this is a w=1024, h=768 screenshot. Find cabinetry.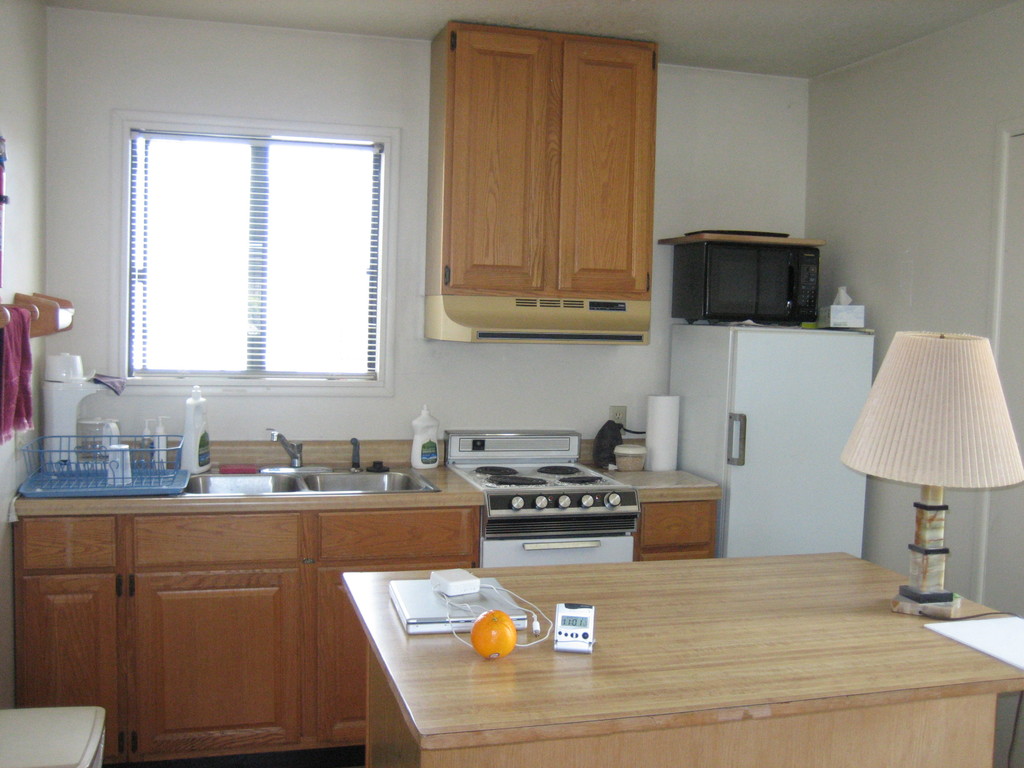
Bounding box: bbox=(639, 503, 716, 559).
